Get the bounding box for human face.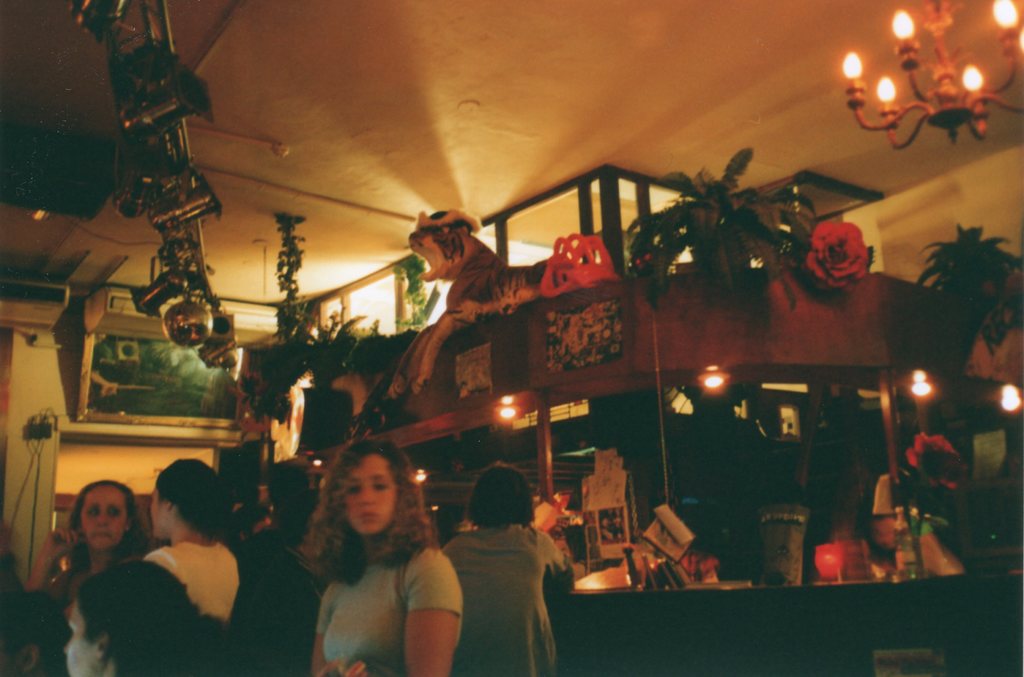
[x1=253, y1=515, x2=275, y2=535].
